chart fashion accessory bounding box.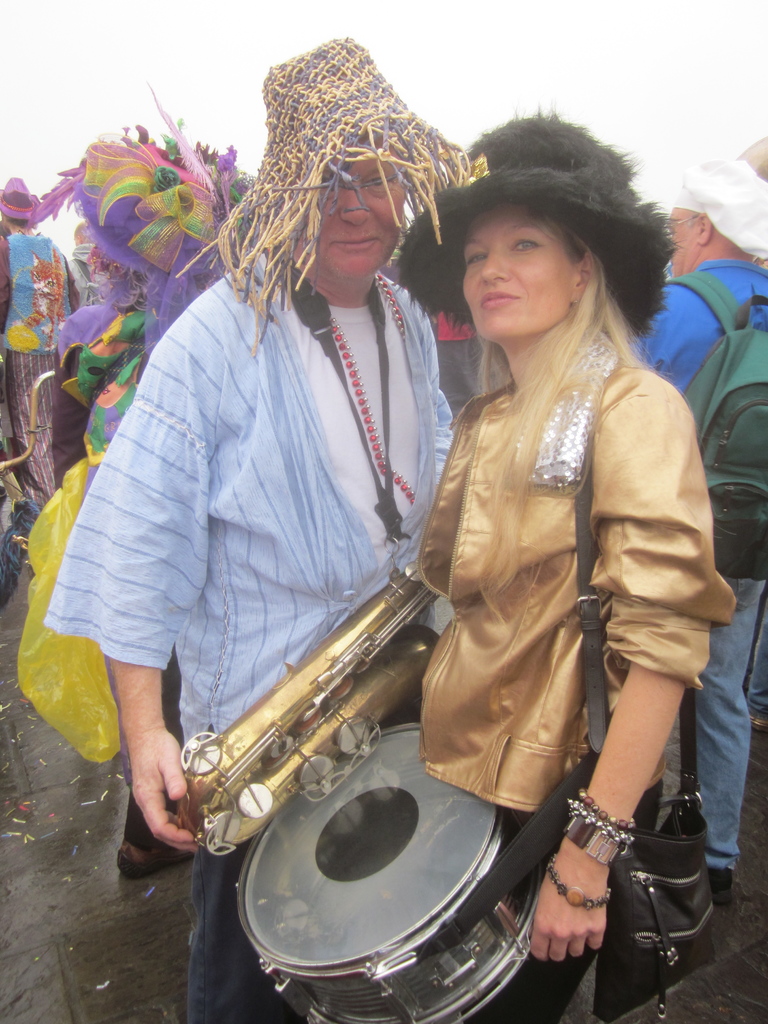
Charted: (577, 788, 633, 832).
